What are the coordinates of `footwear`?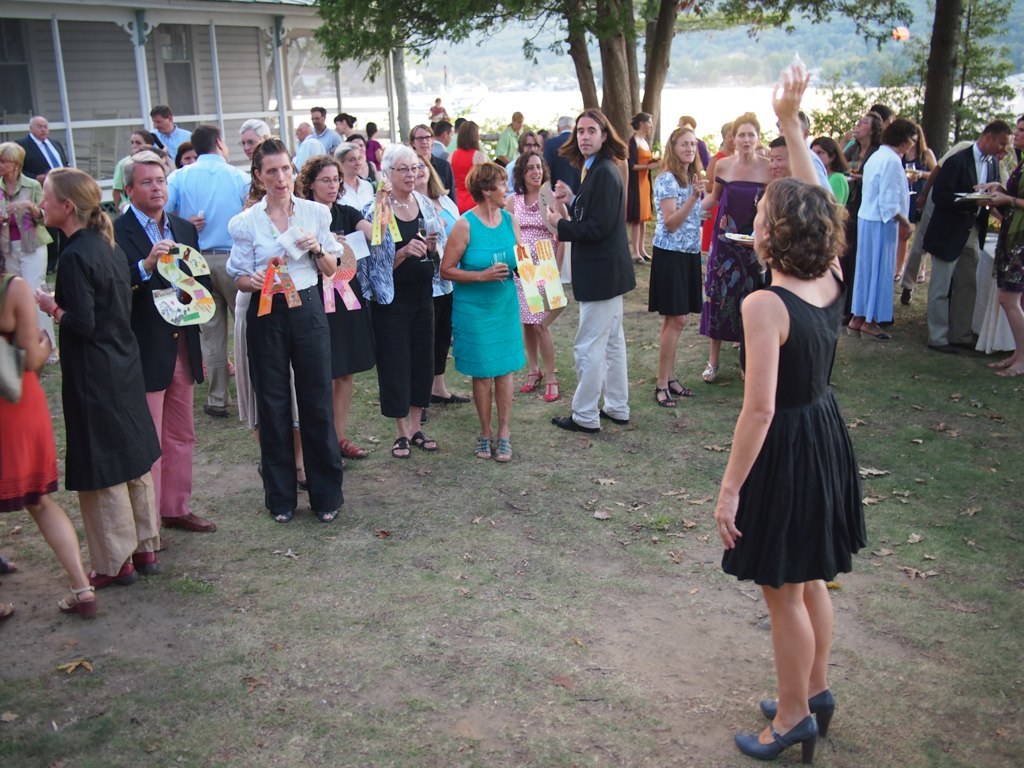
box(918, 274, 928, 282).
